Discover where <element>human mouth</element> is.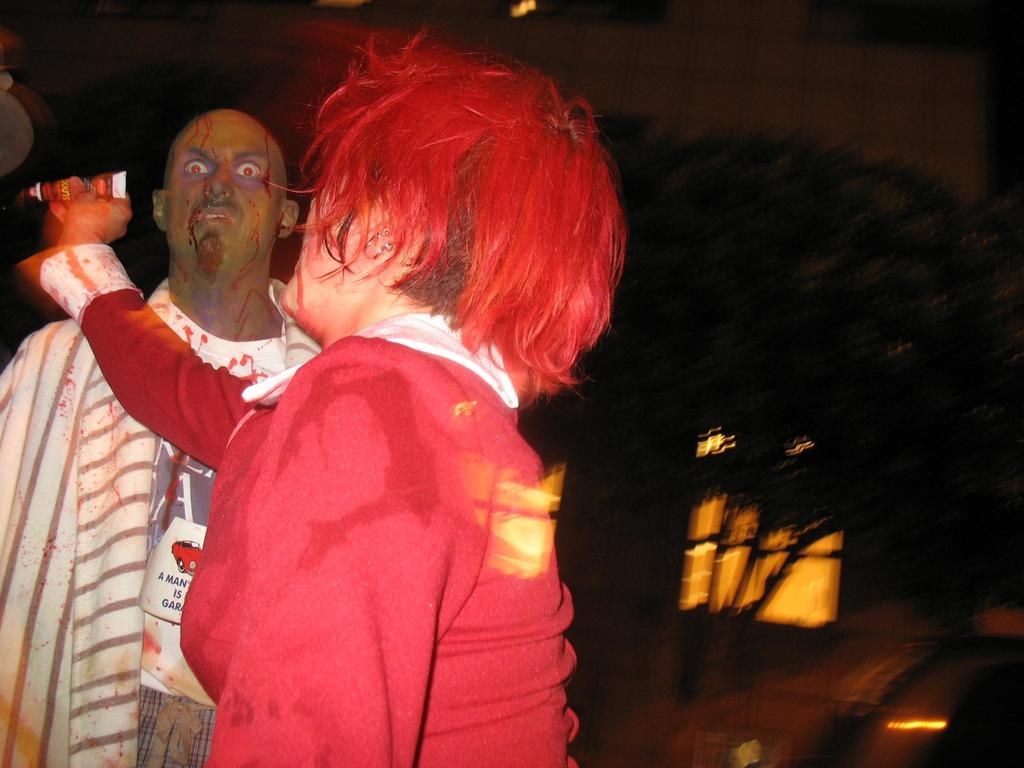
Discovered at 188 199 238 226.
